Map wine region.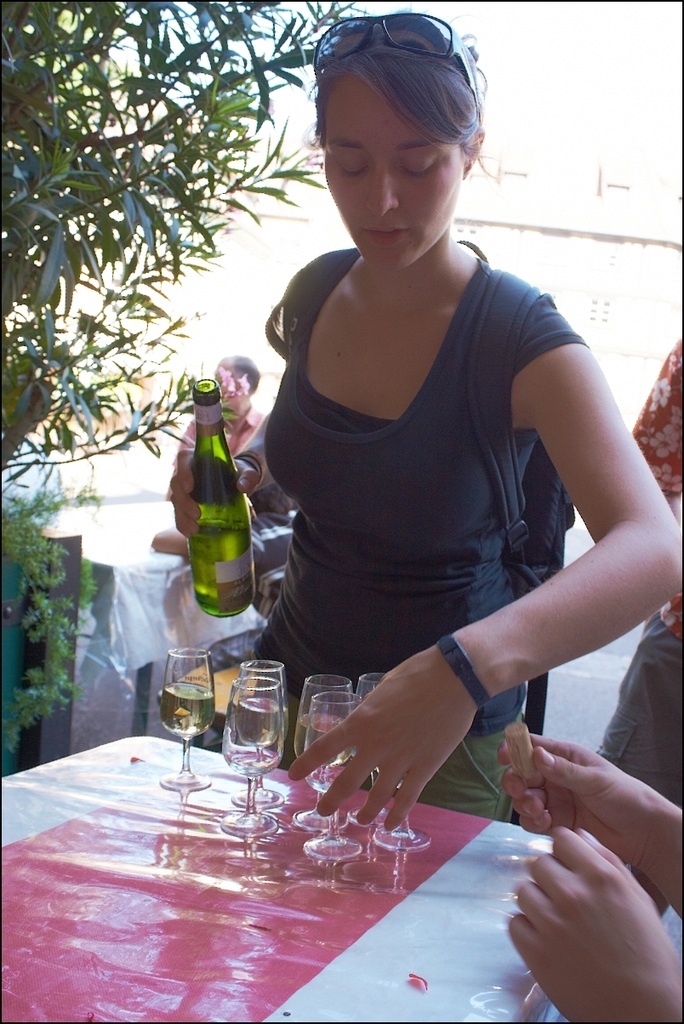
Mapped to detection(294, 714, 354, 759).
